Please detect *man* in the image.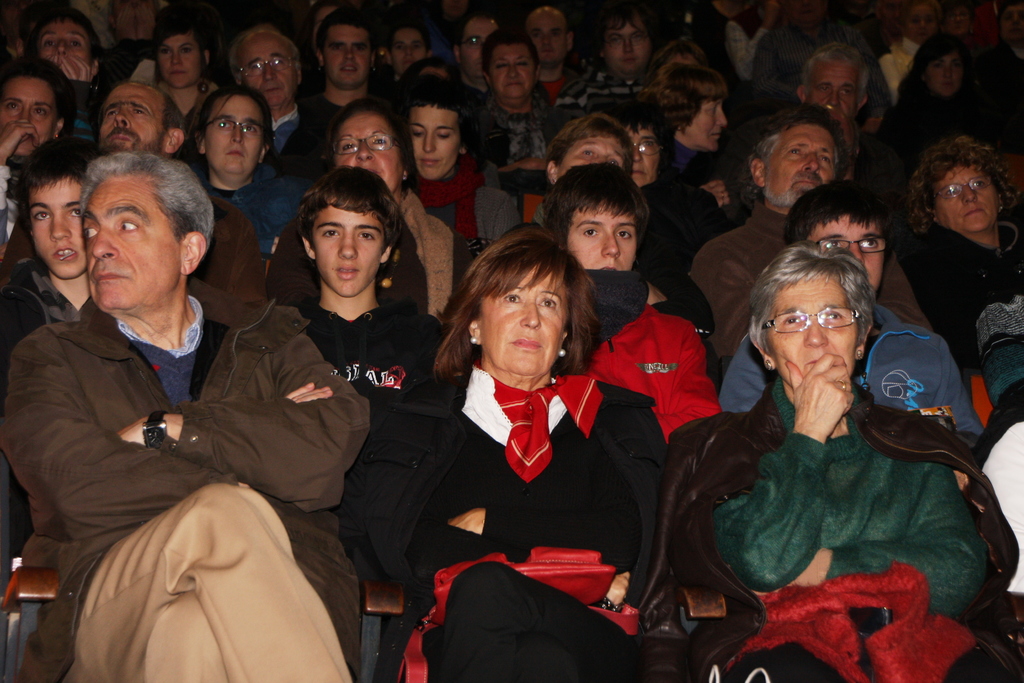
<box>3,156,378,682</box>.
